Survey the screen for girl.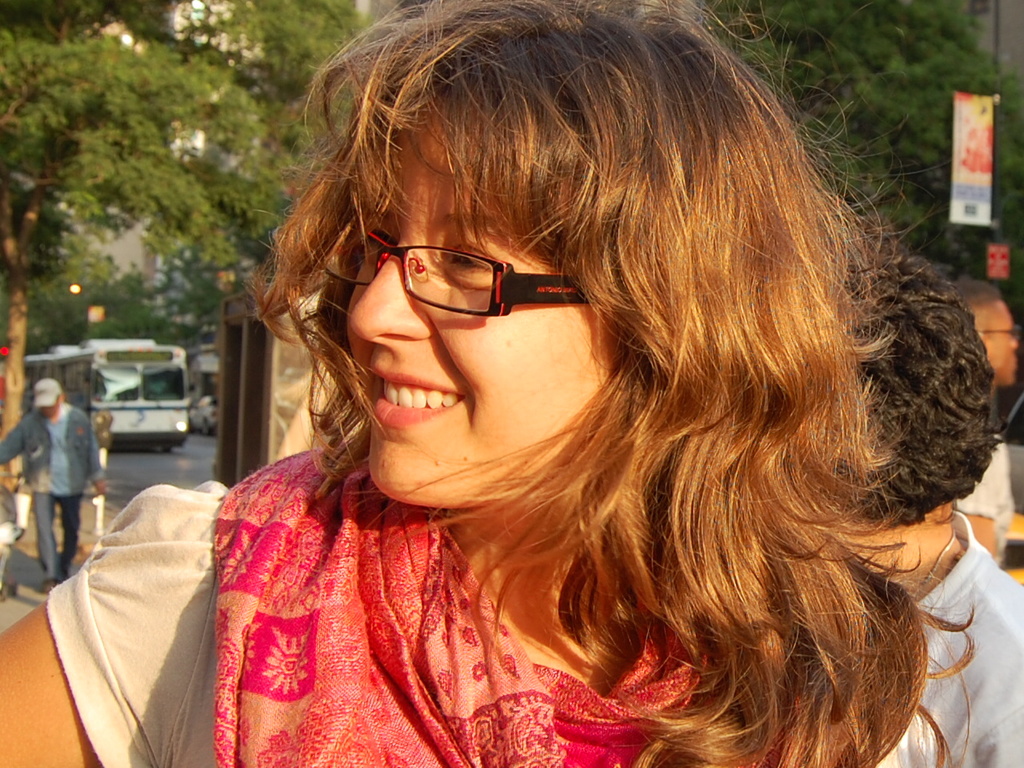
Survey found: bbox=[0, 0, 1023, 767].
